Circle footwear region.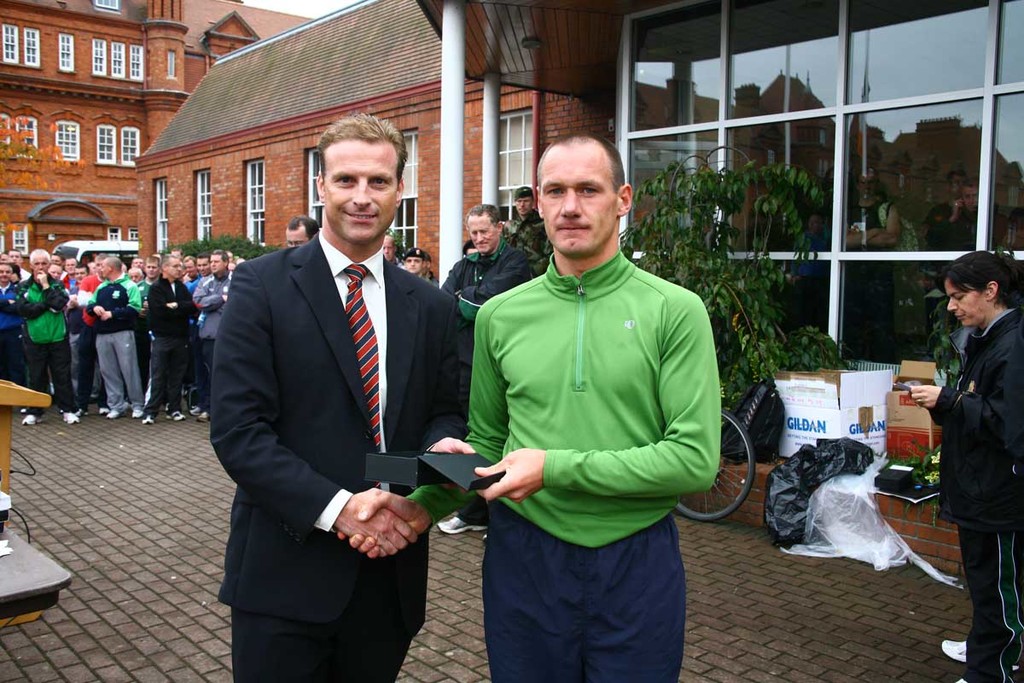
Region: 938, 636, 967, 664.
